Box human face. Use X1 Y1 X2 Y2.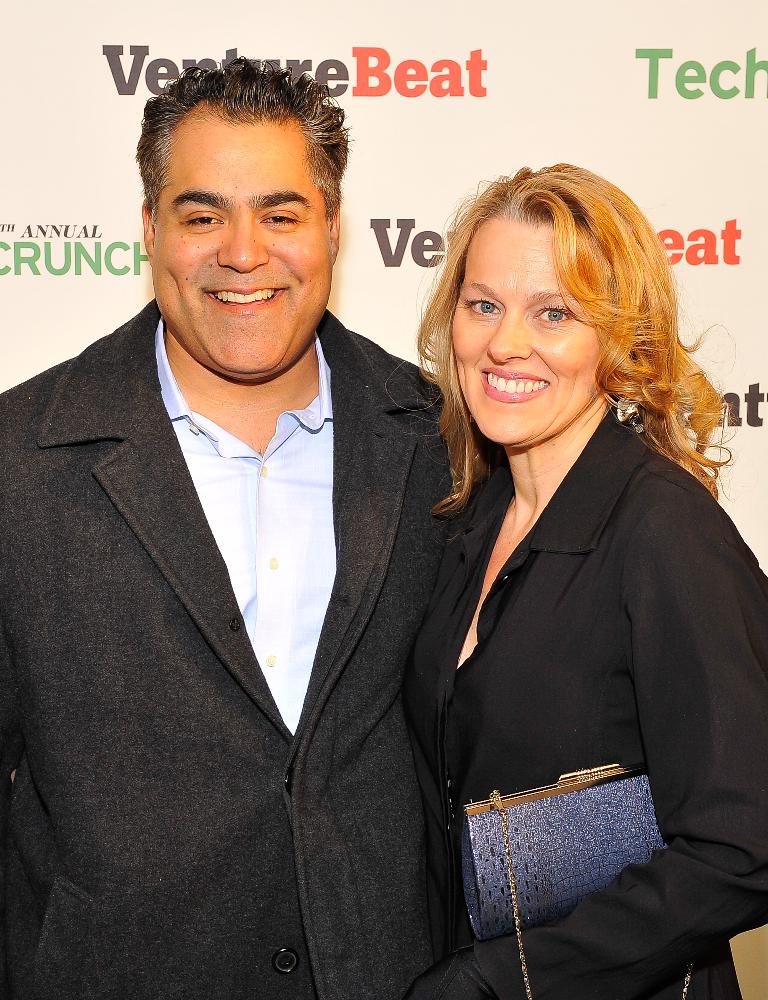
451 221 605 439.
